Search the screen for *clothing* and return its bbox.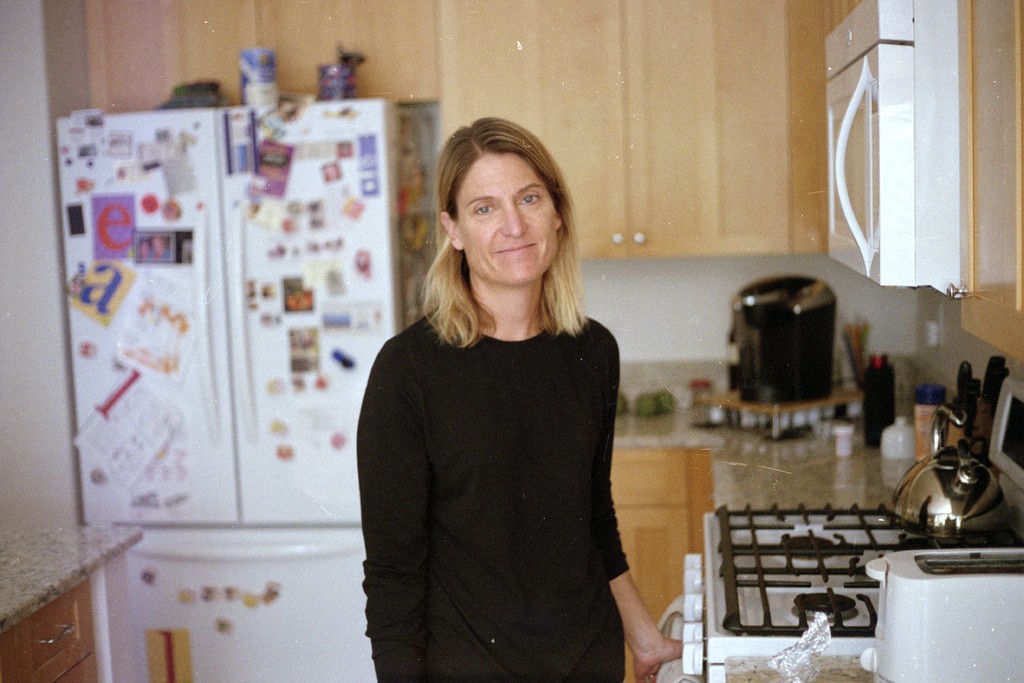
Found: bbox=[350, 255, 679, 682].
